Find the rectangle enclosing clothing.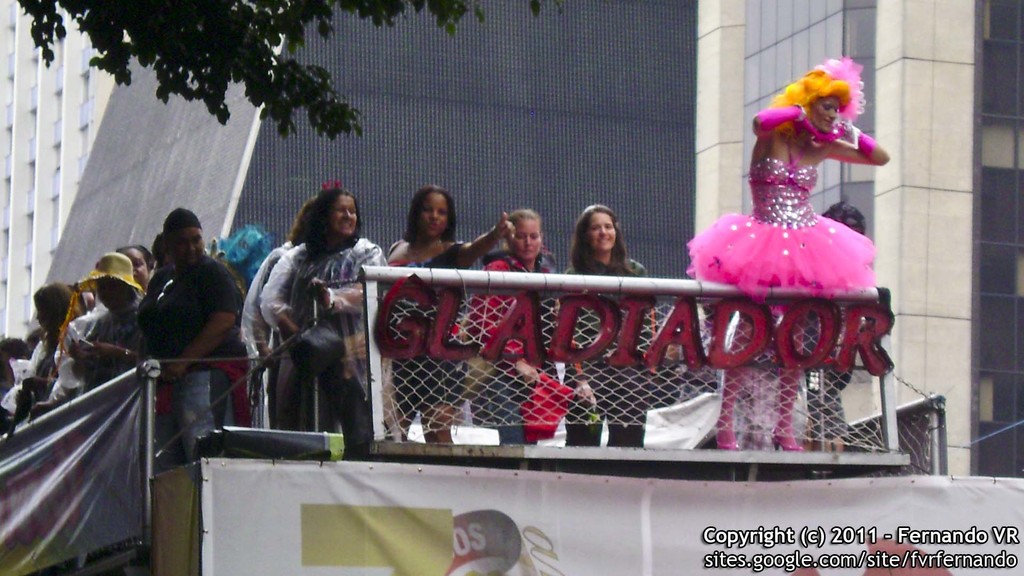
box(464, 247, 555, 445).
